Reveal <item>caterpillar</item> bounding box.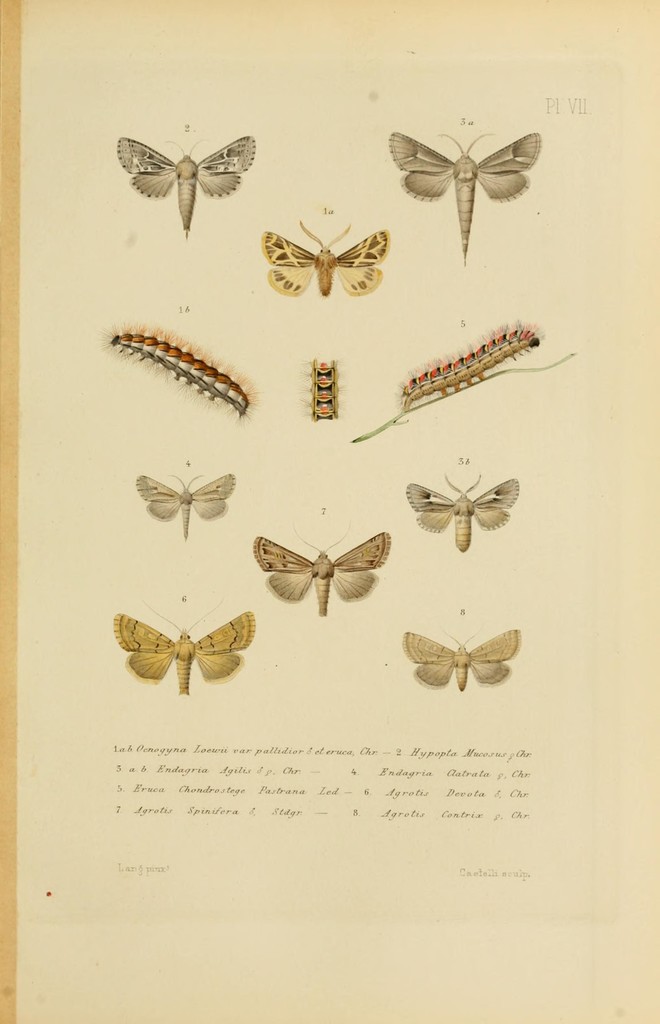
Revealed: 394, 321, 542, 407.
